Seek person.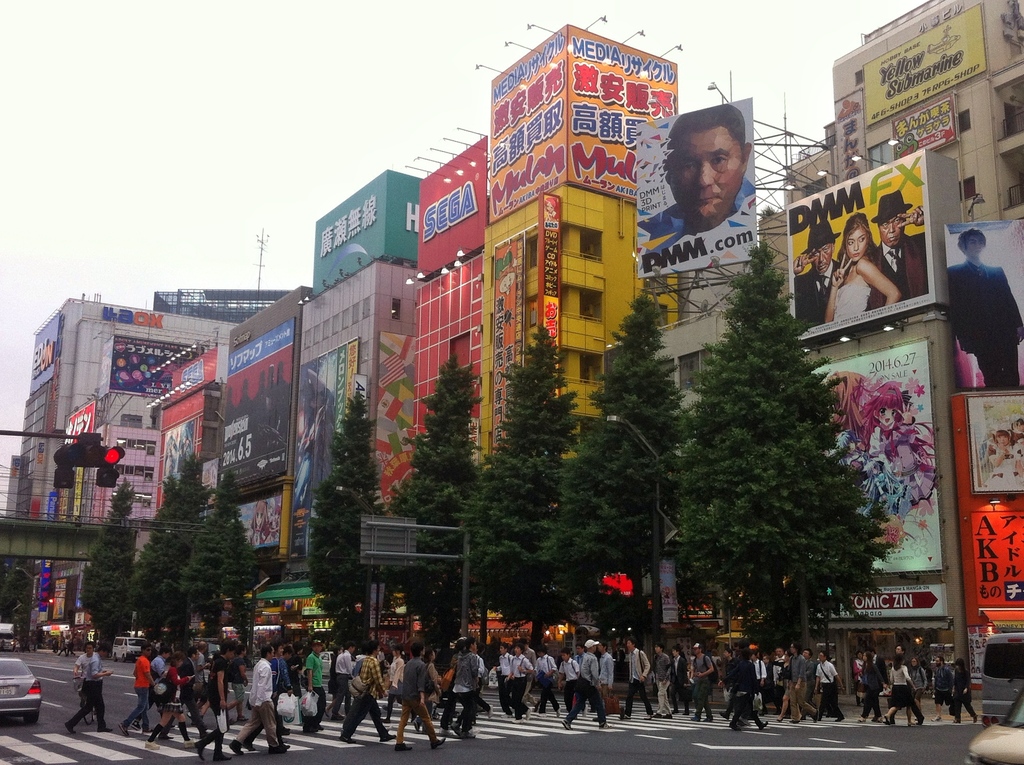
(826,213,902,320).
